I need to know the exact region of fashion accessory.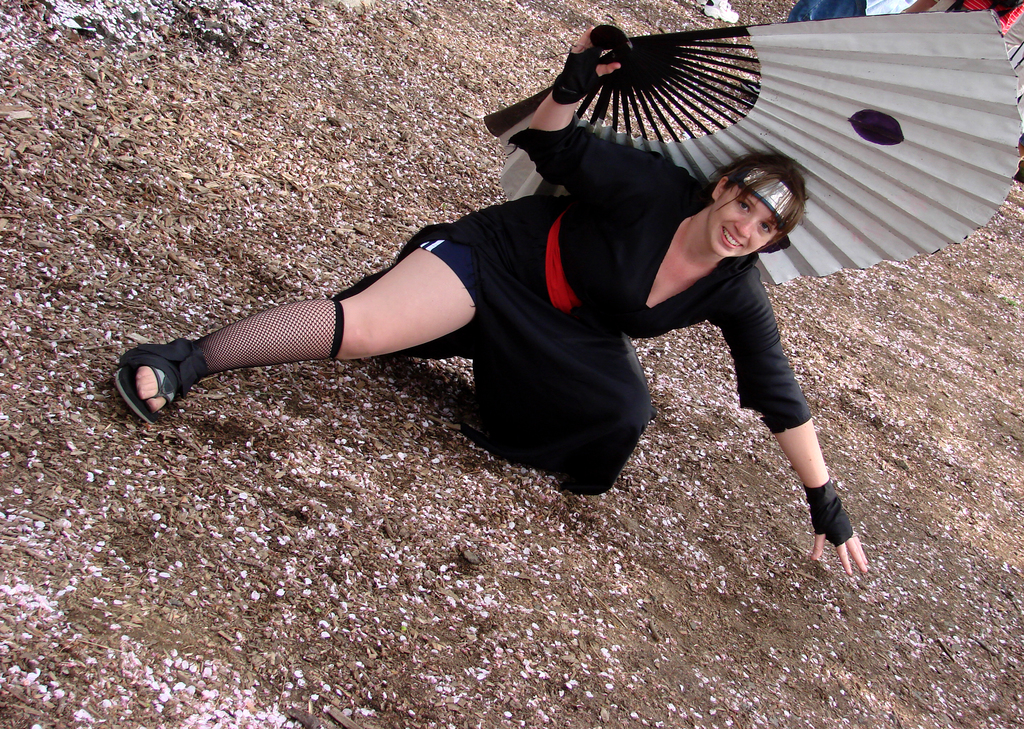
Region: left=116, top=300, right=347, bottom=400.
